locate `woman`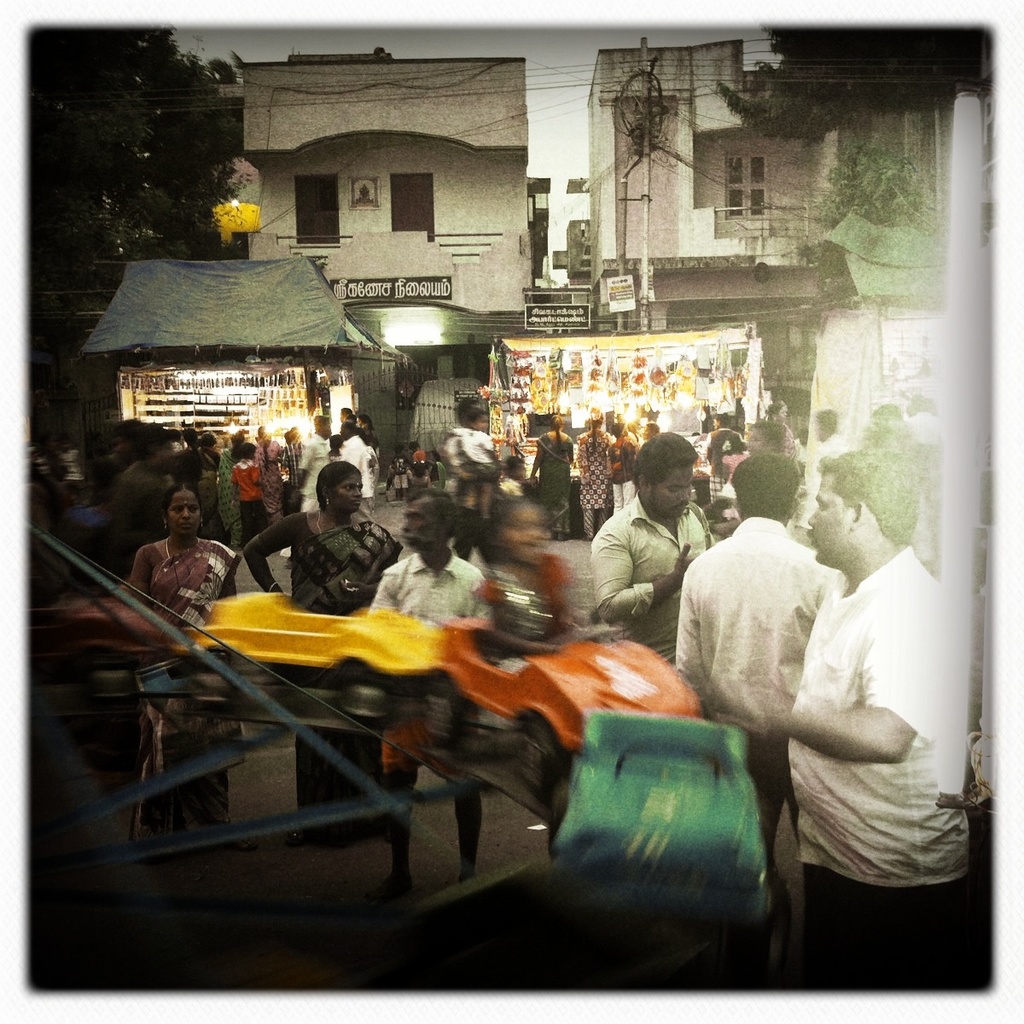
box(195, 436, 222, 544)
